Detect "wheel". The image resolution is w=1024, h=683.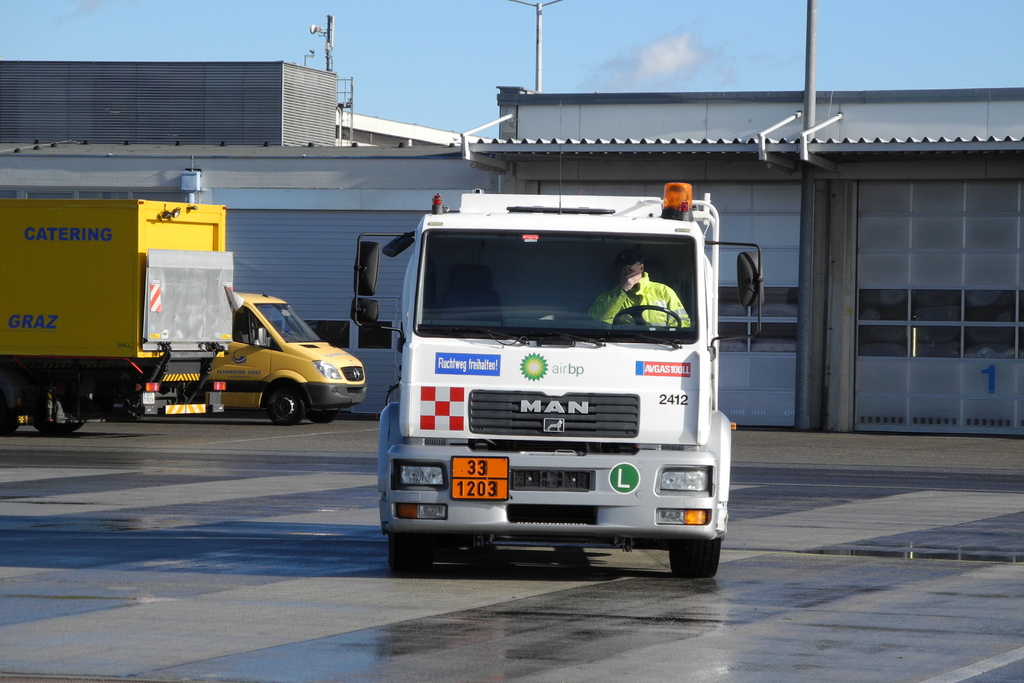
(x1=280, y1=328, x2=286, y2=332).
